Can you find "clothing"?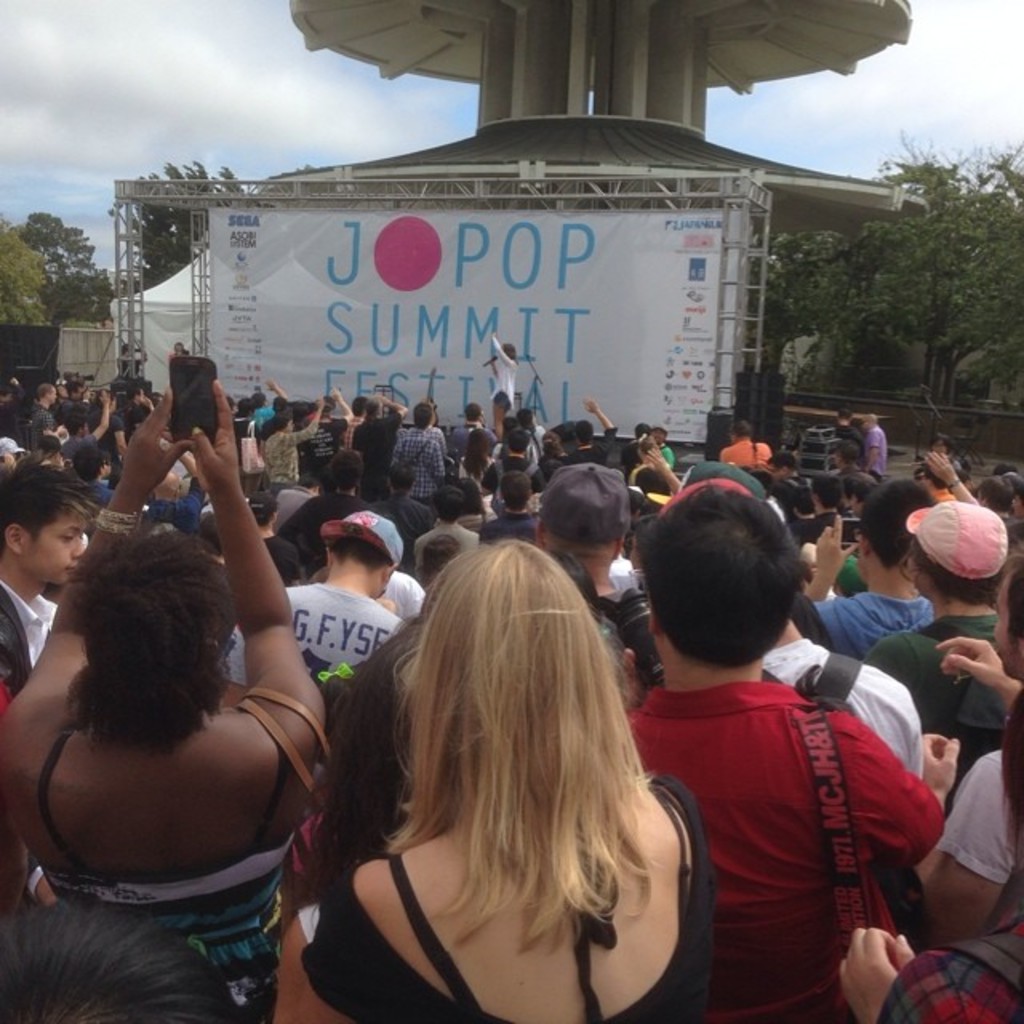
Yes, bounding box: crop(378, 568, 427, 621).
